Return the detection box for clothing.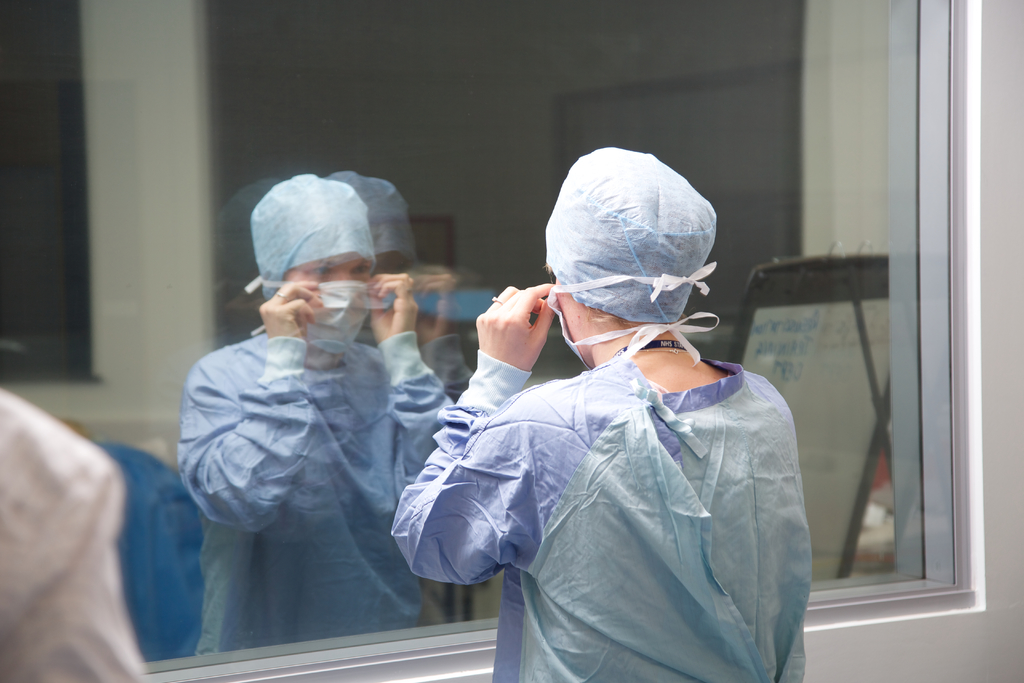
<bbox>244, 280, 372, 360</bbox>.
